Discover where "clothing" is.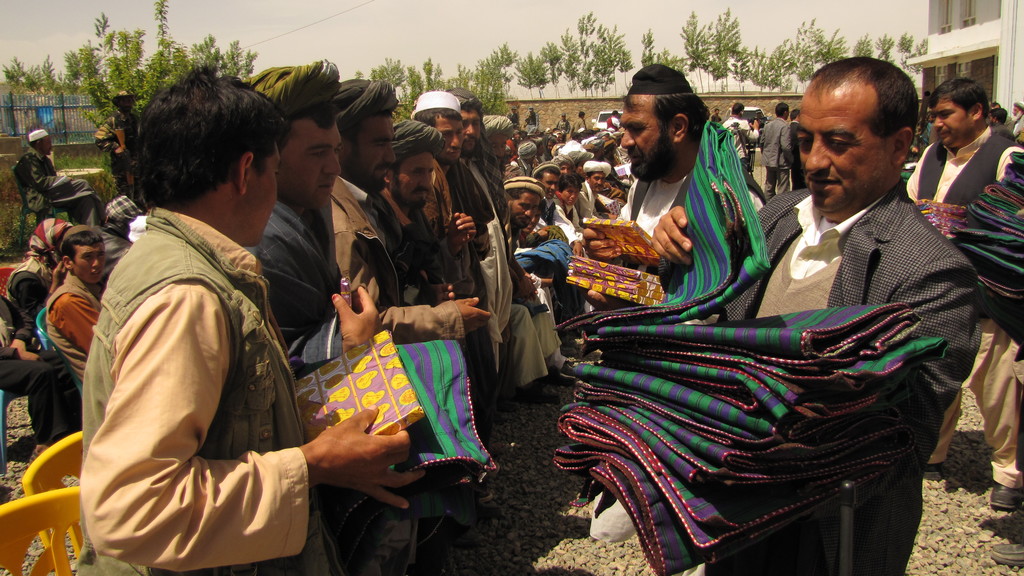
Discovered at [x1=17, y1=145, x2=106, y2=225].
